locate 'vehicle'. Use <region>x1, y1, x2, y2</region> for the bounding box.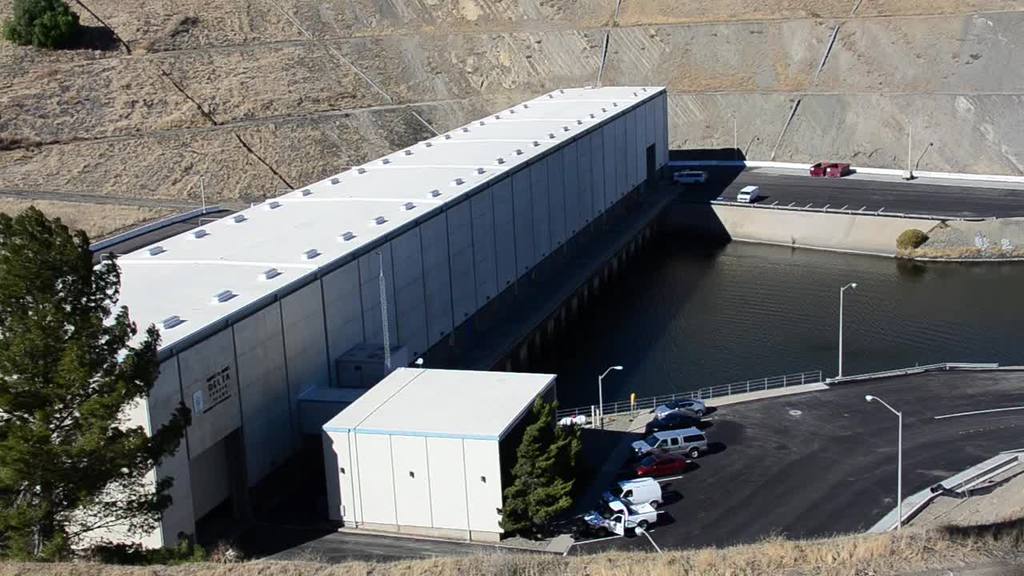
<region>642, 410, 711, 476</region>.
